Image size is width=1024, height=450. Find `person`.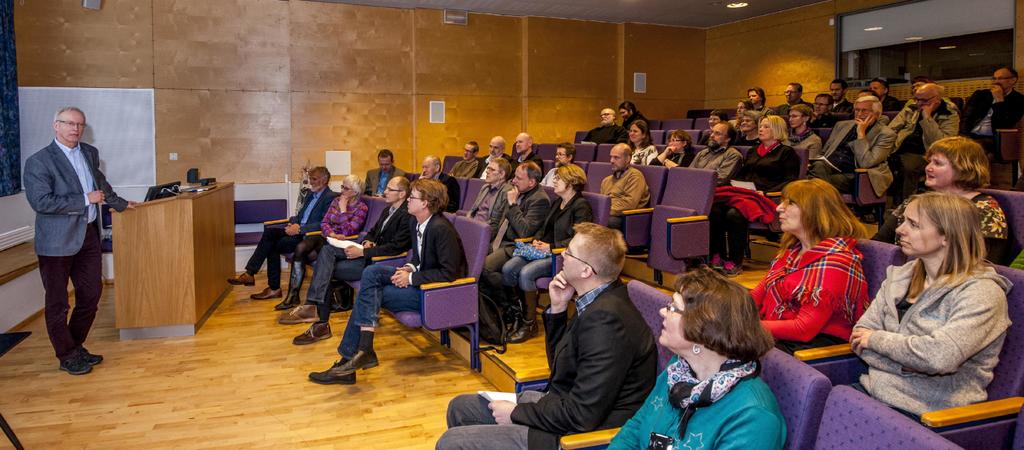
rect(444, 152, 515, 216).
